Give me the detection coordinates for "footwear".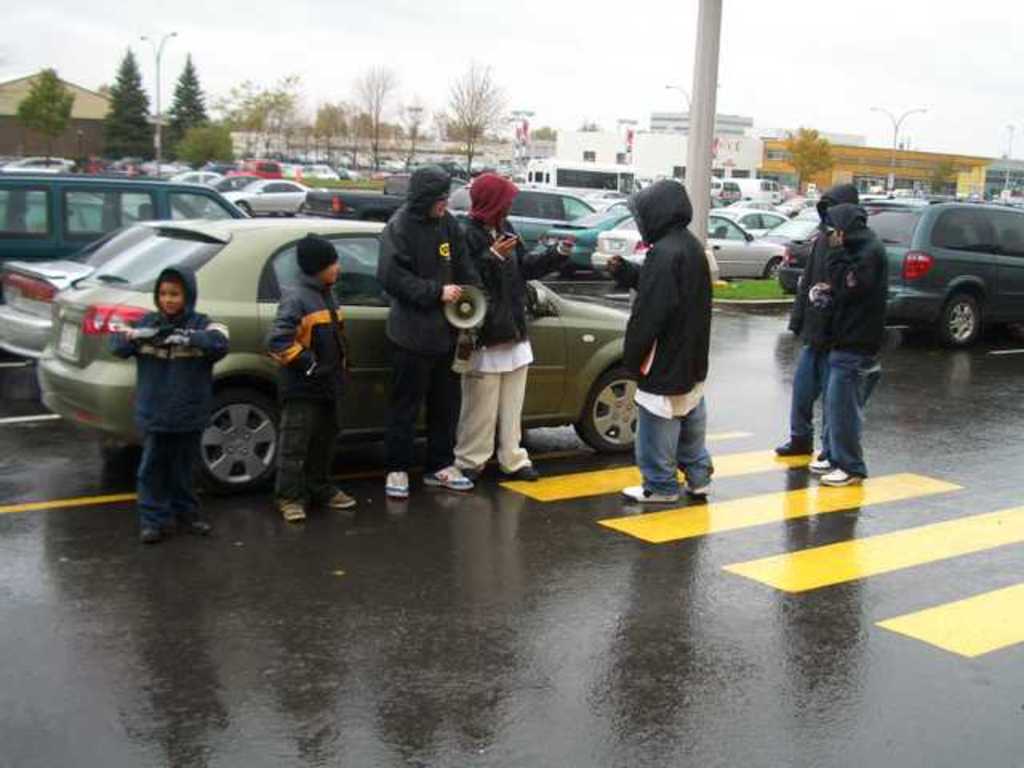
{"x1": 384, "y1": 469, "x2": 406, "y2": 499}.
